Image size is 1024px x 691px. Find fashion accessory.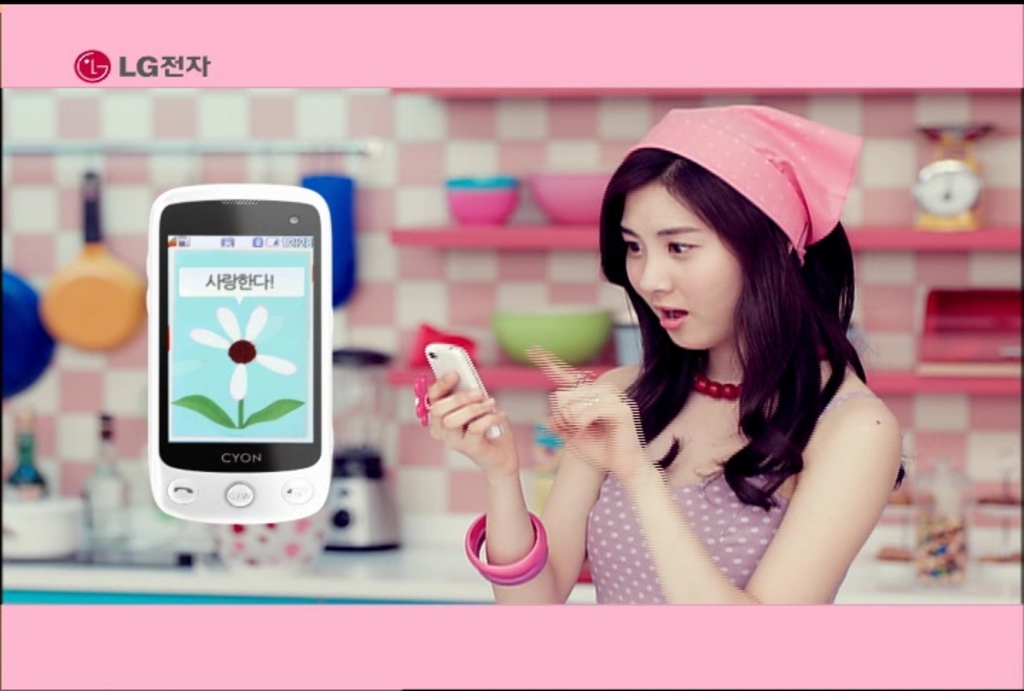
(694,371,747,395).
